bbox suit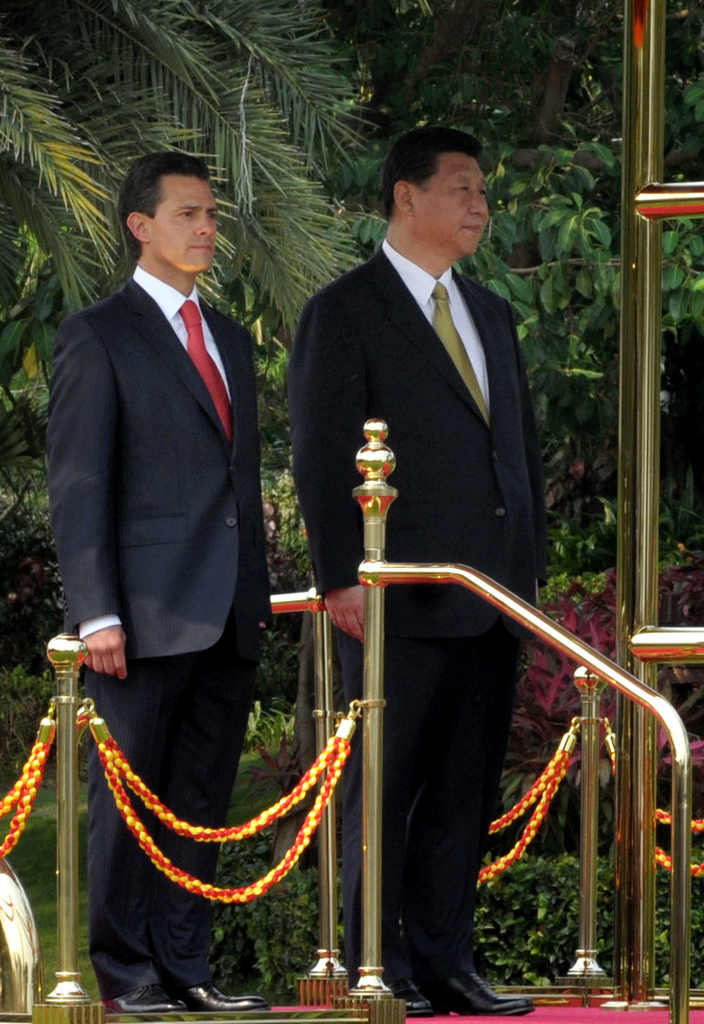
bbox=(53, 252, 274, 993)
